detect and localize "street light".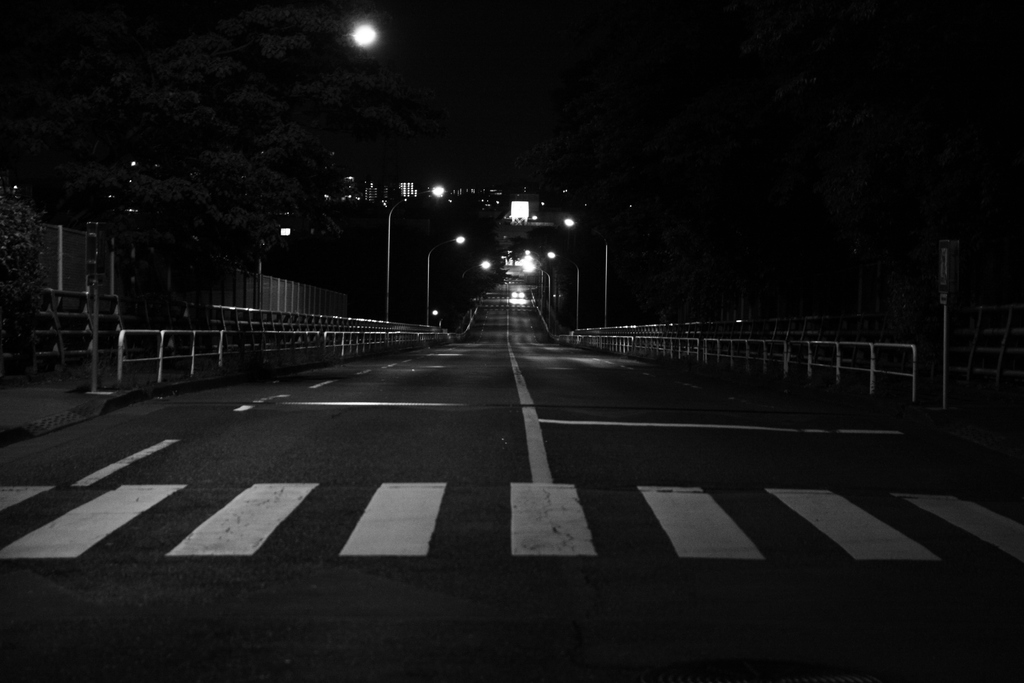
Localized at {"x1": 476, "y1": 259, "x2": 496, "y2": 271}.
